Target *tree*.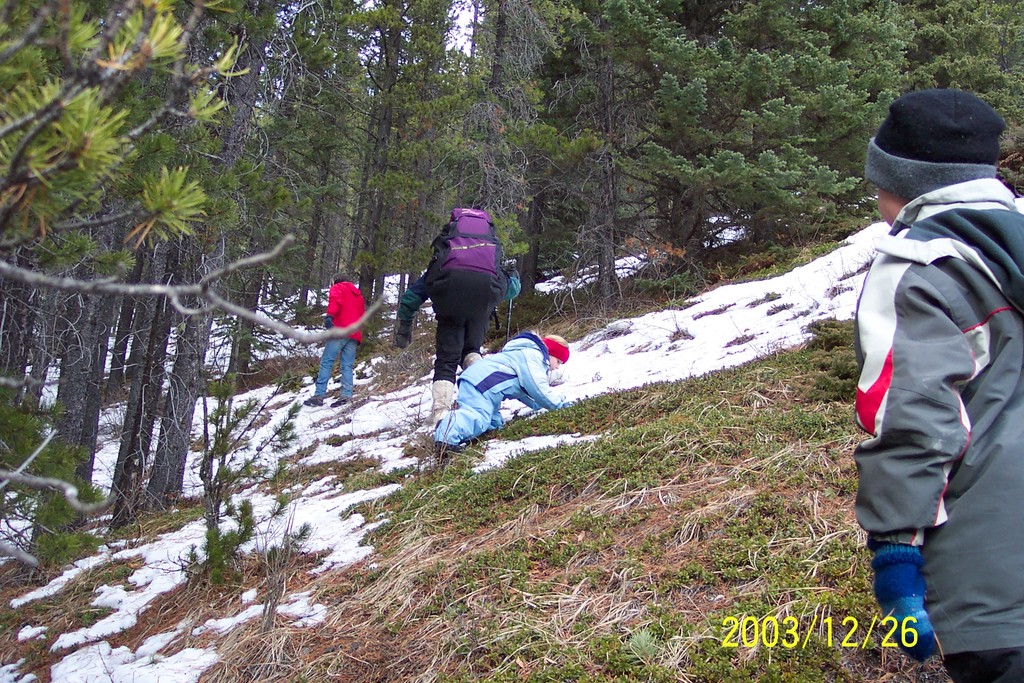
Target region: (378,0,467,326).
